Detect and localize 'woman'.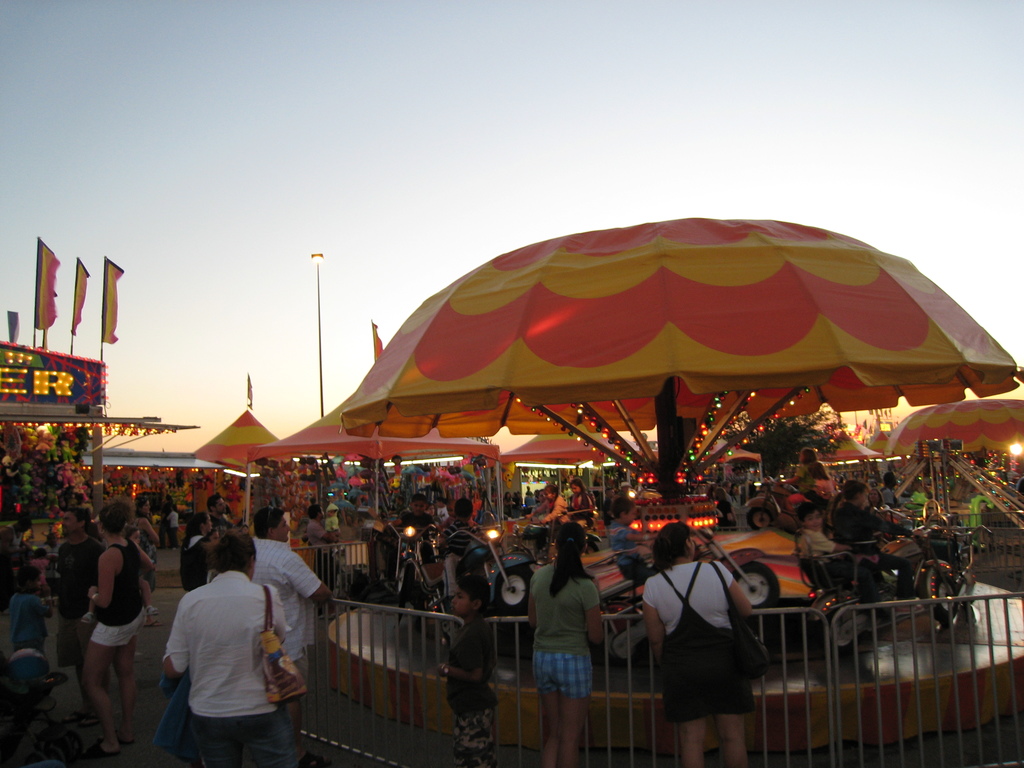
Localized at select_region(182, 508, 221, 593).
